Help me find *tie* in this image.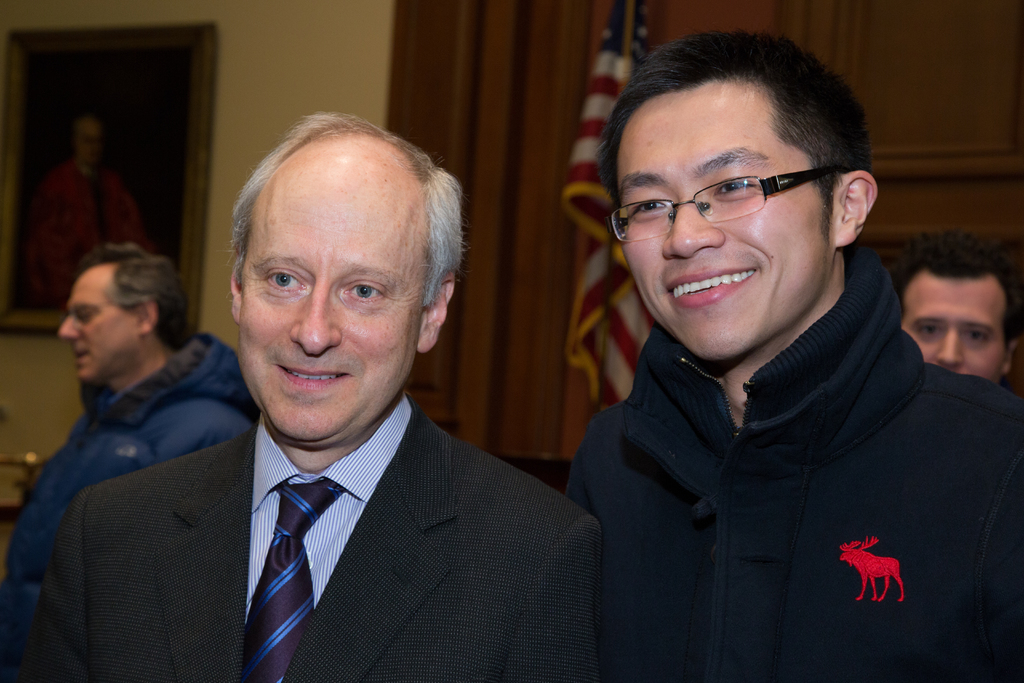
Found it: 227, 450, 358, 681.
